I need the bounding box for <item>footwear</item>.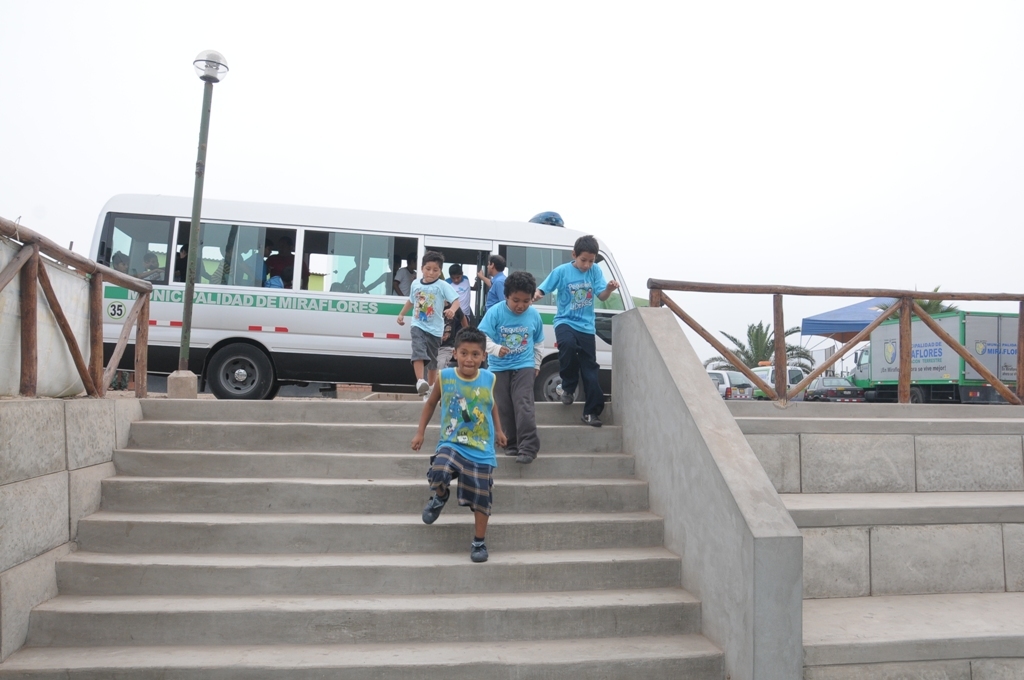
Here it is: {"left": 580, "top": 409, "right": 603, "bottom": 429}.
